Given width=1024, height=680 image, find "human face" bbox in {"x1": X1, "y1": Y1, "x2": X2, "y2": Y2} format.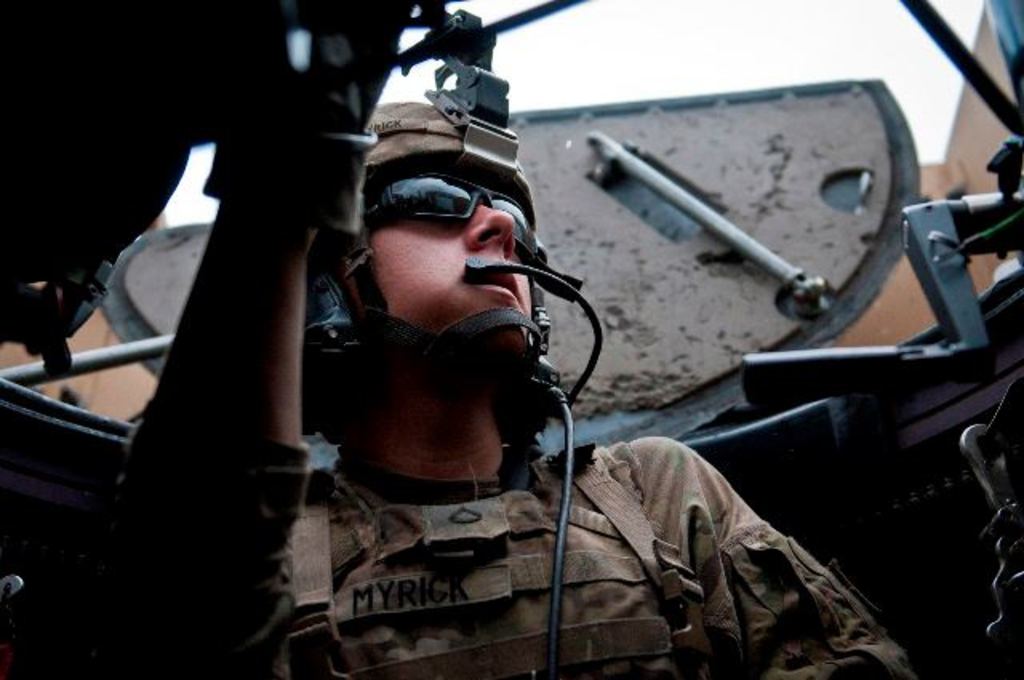
{"x1": 339, "y1": 174, "x2": 536, "y2": 357}.
